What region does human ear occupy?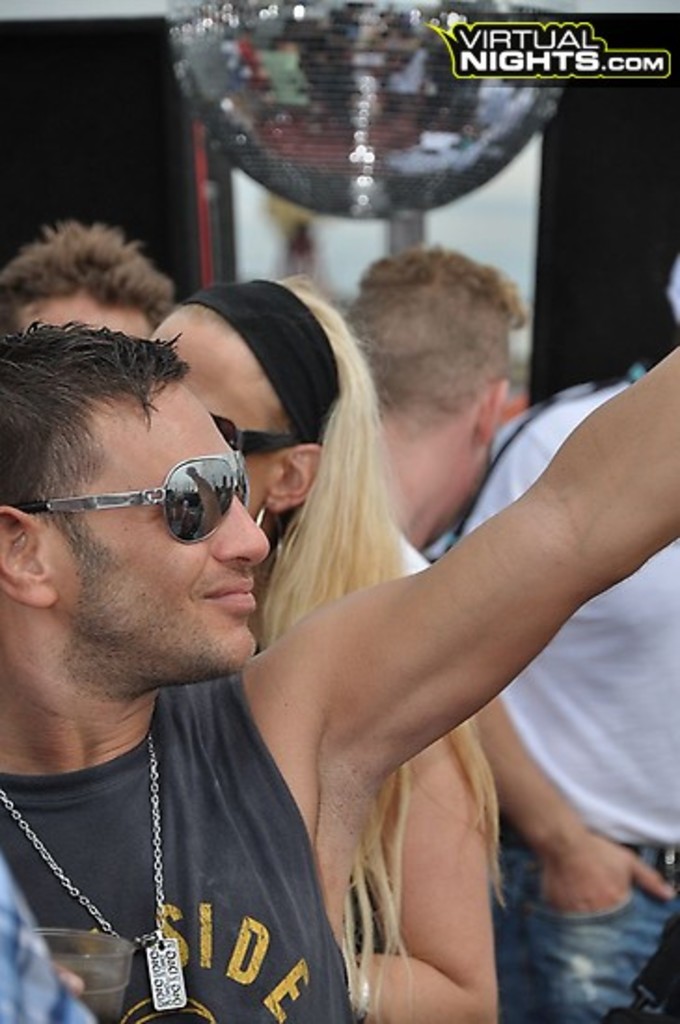
select_region(268, 439, 326, 512).
